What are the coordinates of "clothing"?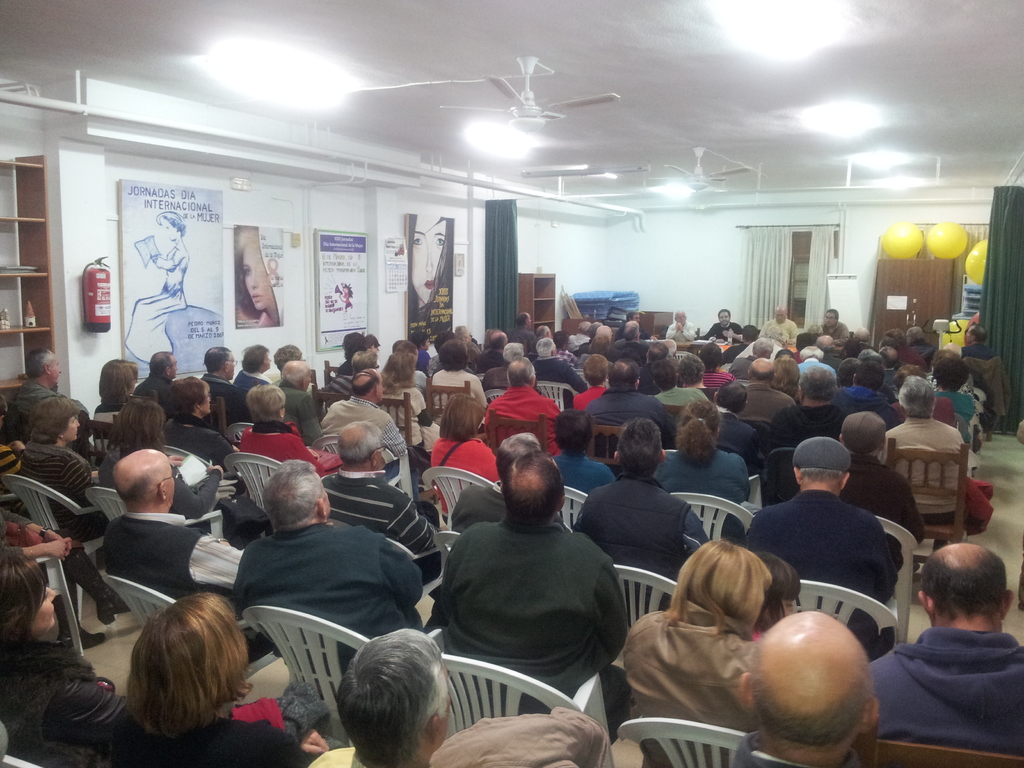
228:520:433:662.
